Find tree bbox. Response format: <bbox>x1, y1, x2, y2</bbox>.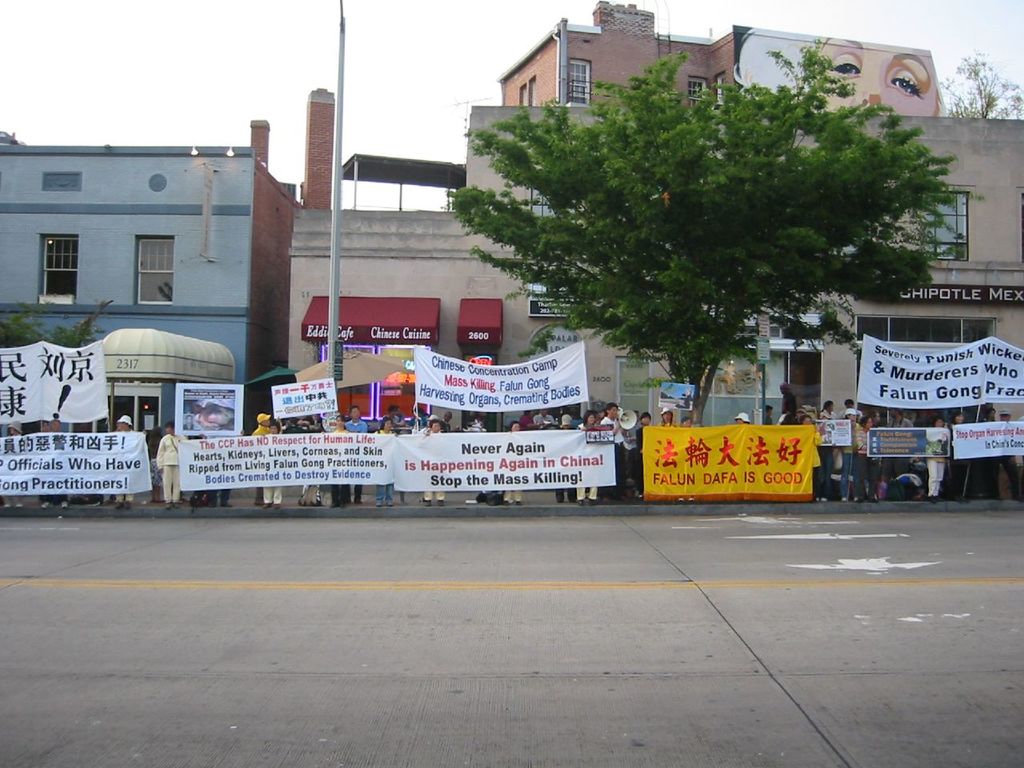
<bbox>934, 41, 1023, 122</bbox>.
